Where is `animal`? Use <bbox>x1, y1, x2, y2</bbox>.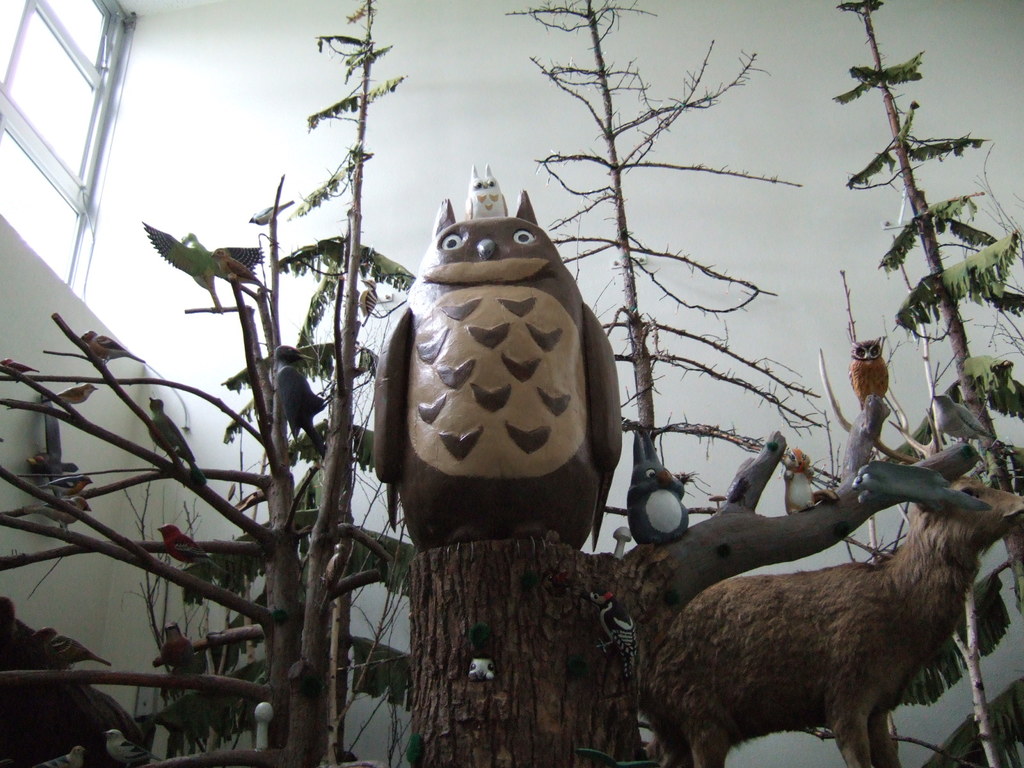
<bbox>317, 540, 350, 612</bbox>.
